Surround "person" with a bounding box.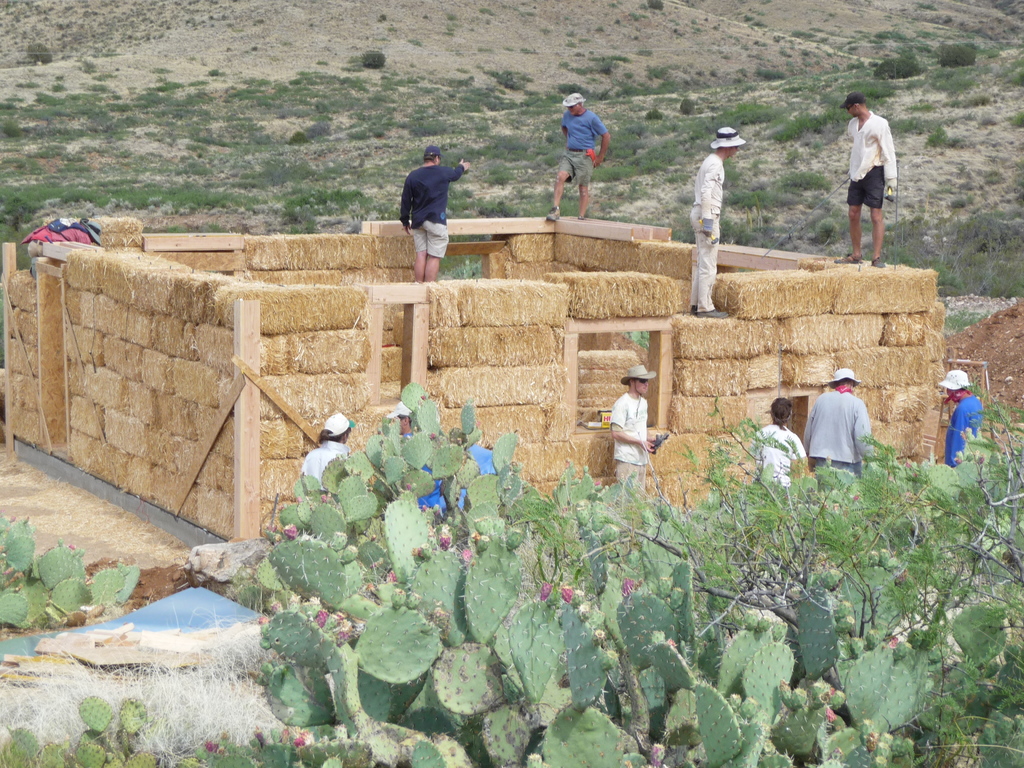
pyautogui.locateOnScreen(385, 391, 452, 489).
